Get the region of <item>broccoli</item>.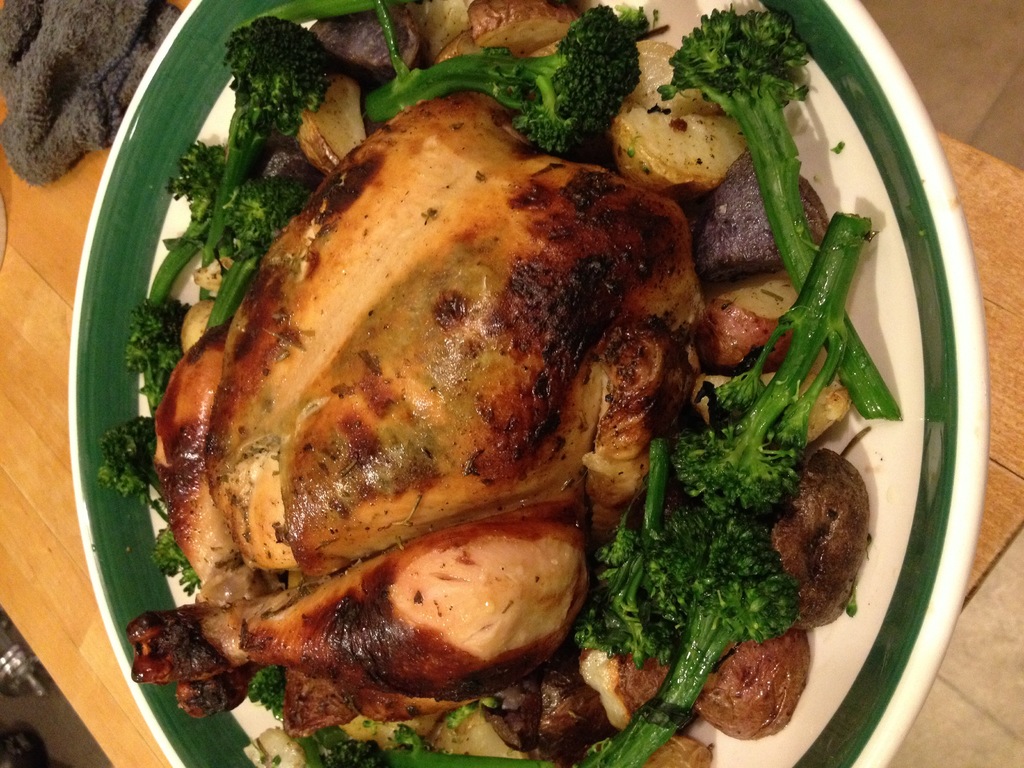
(left=588, top=521, right=799, bottom=767).
